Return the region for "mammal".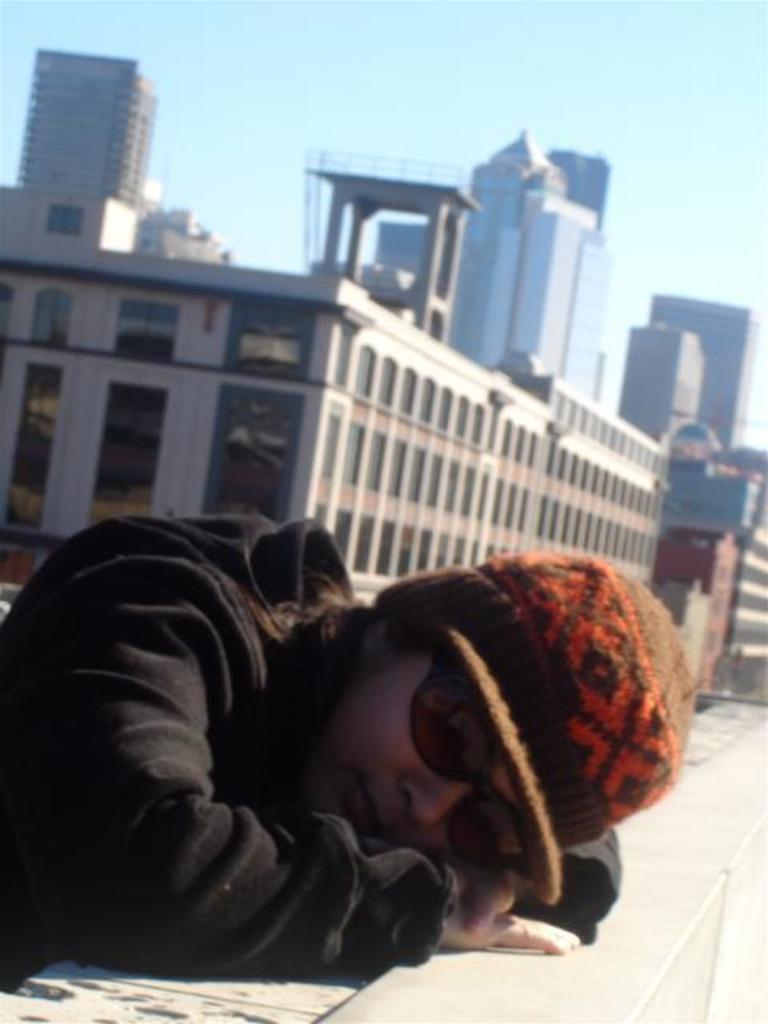
<box>90,525,702,973</box>.
